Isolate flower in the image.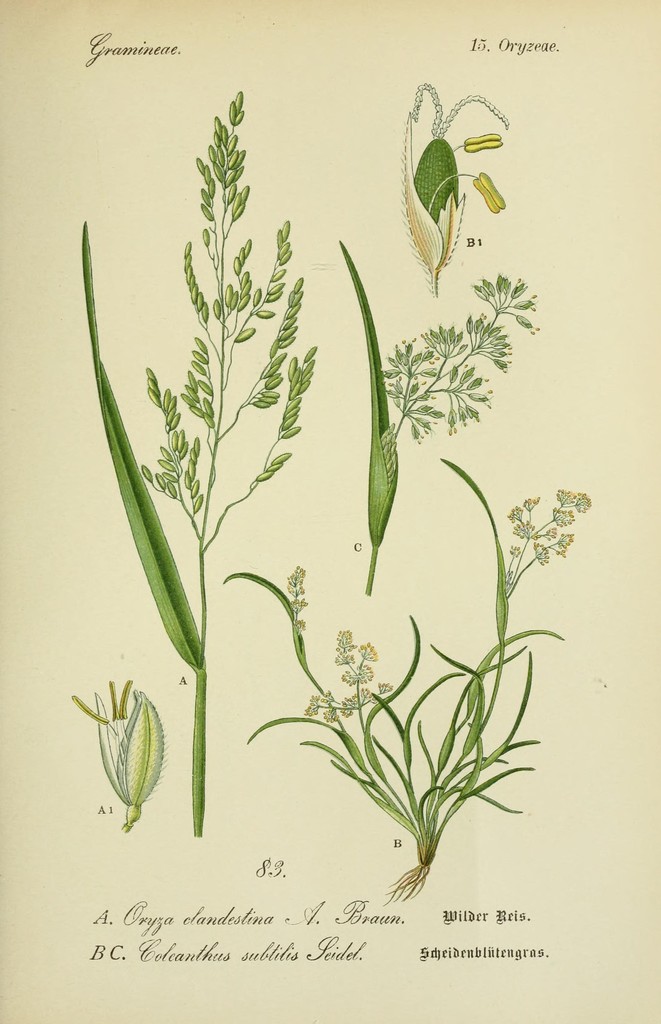
Isolated region: detection(287, 566, 310, 633).
